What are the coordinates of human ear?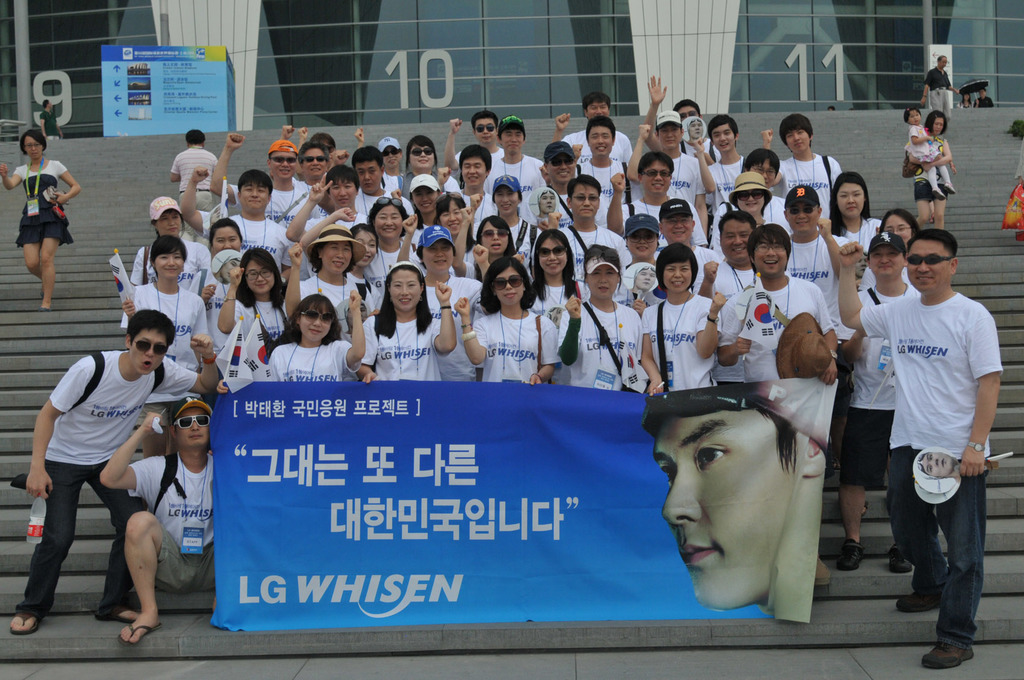
<region>803, 434, 826, 476</region>.
